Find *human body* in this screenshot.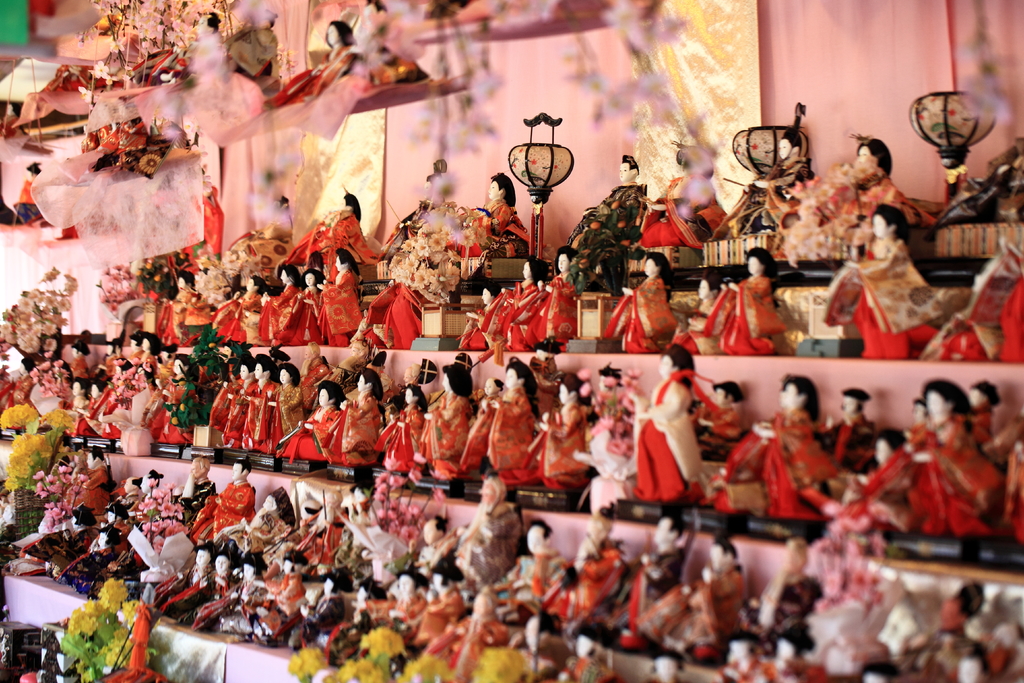
The bounding box for *human body* is l=421, t=359, r=471, b=483.
